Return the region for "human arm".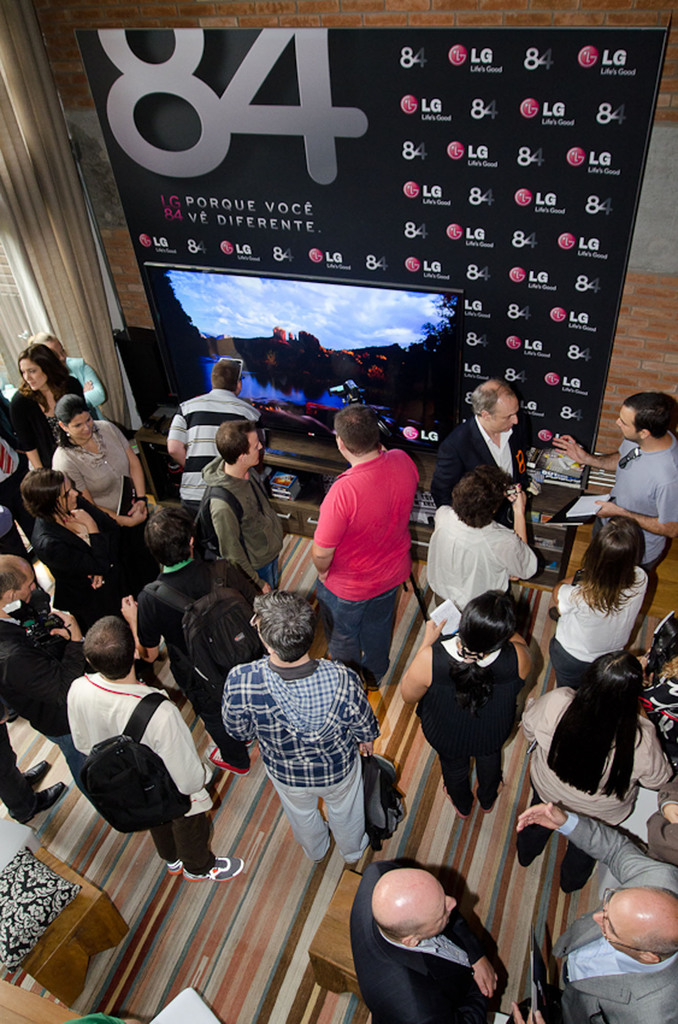
left=310, top=485, right=342, bottom=578.
